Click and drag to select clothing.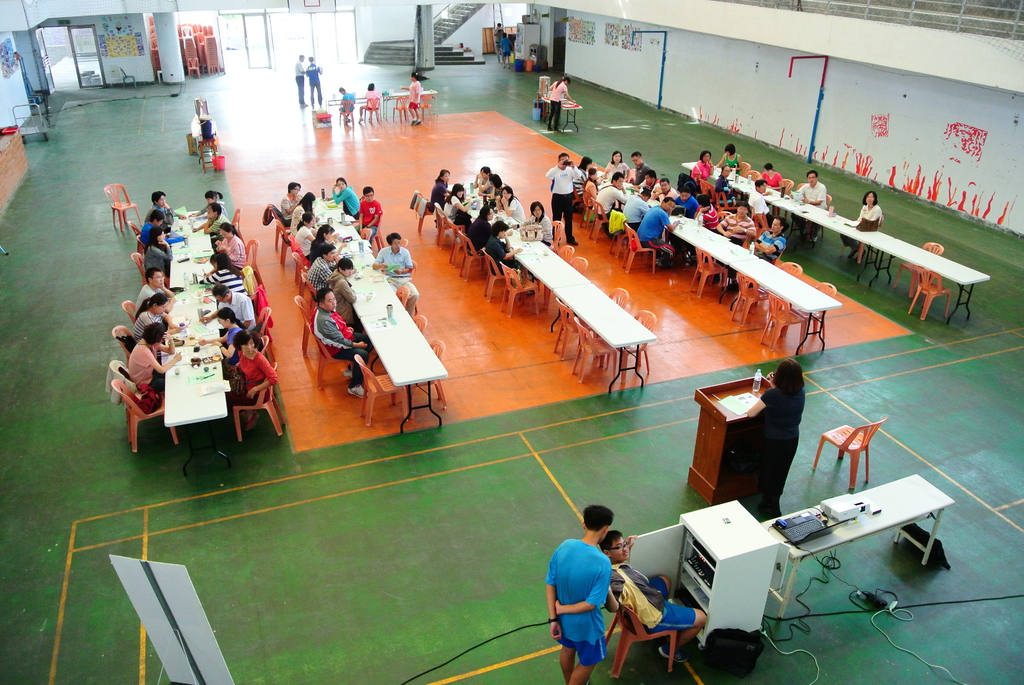
Selection: box(548, 80, 568, 129).
